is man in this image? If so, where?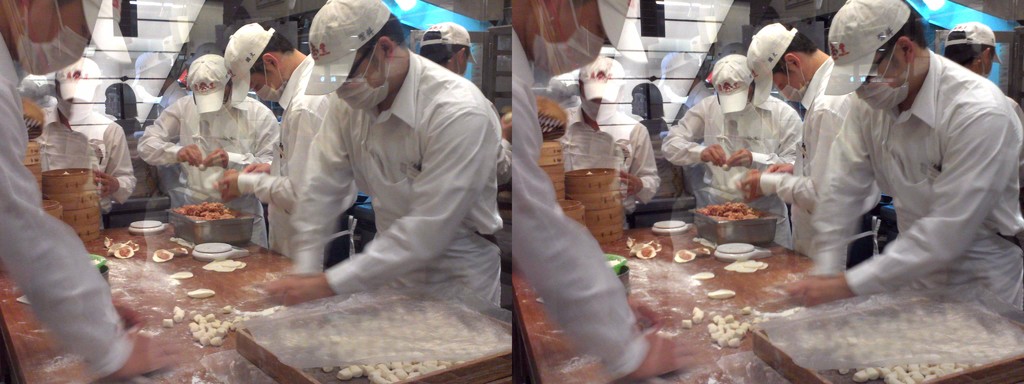
Yes, at 132:53:281:247.
